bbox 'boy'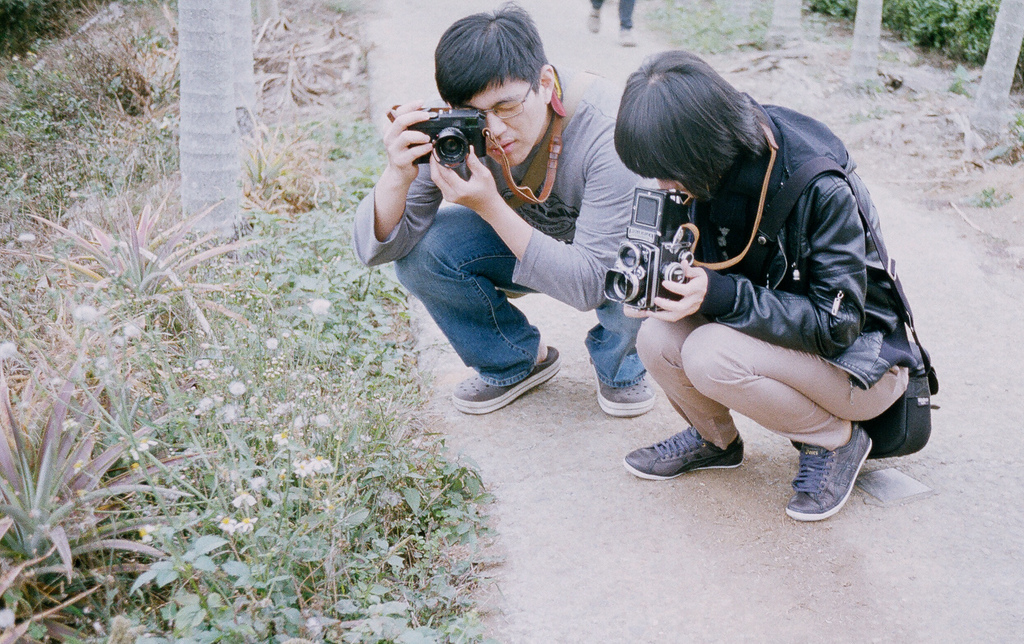
352 2 662 410
